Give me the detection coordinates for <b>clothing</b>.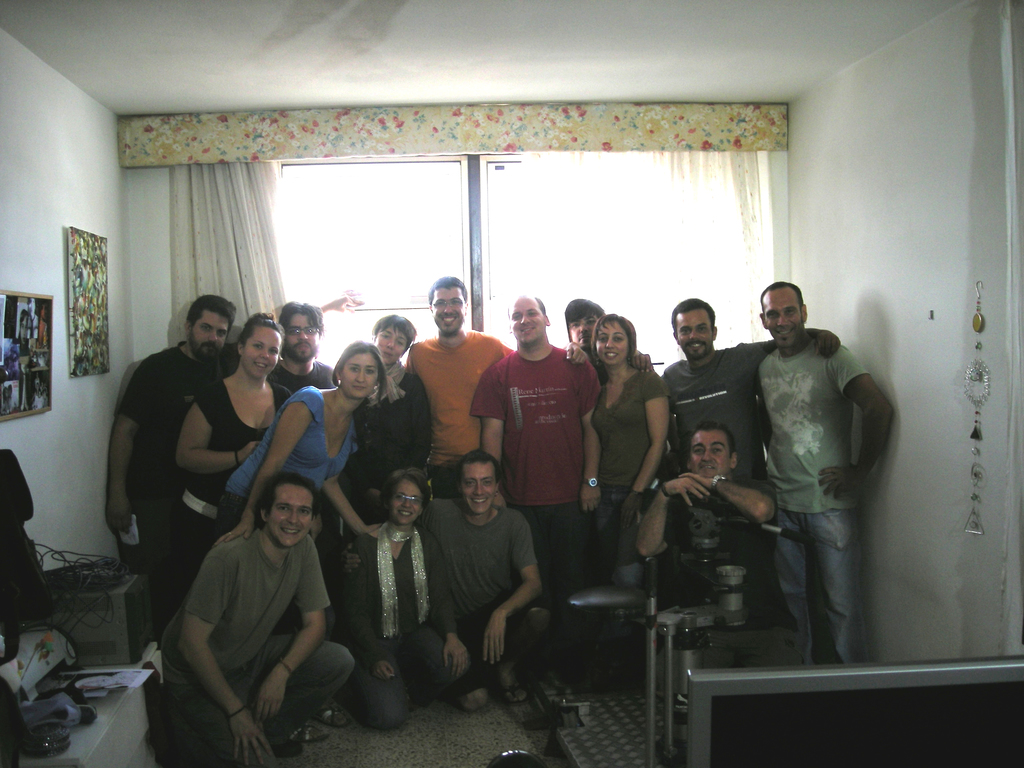
[396, 332, 512, 498].
